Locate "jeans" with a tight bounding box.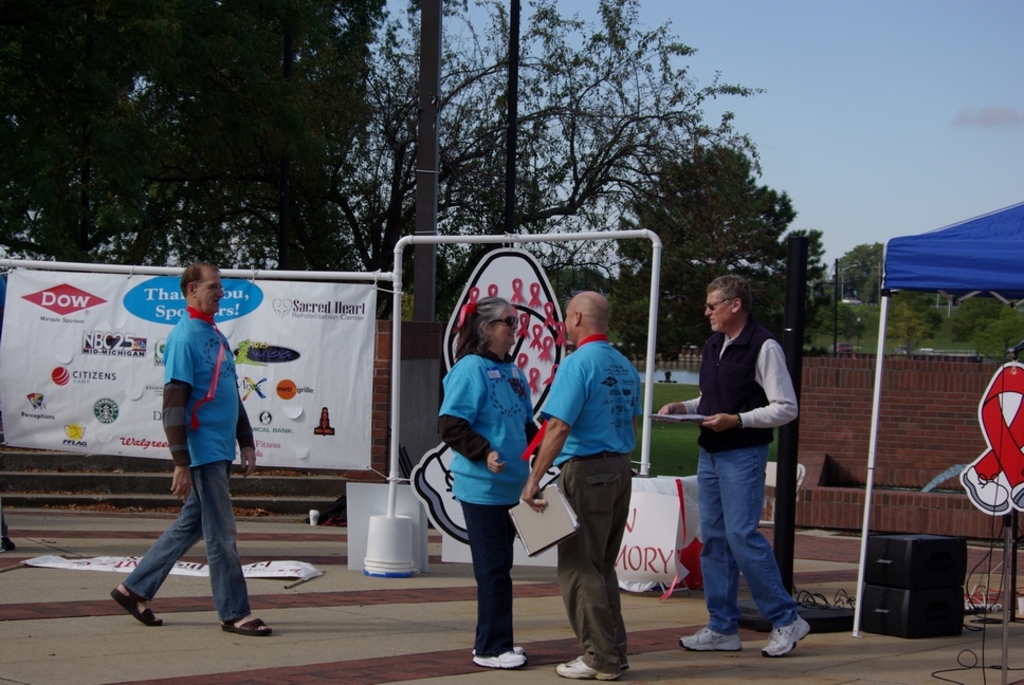
select_region(700, 447, 804, 630).
